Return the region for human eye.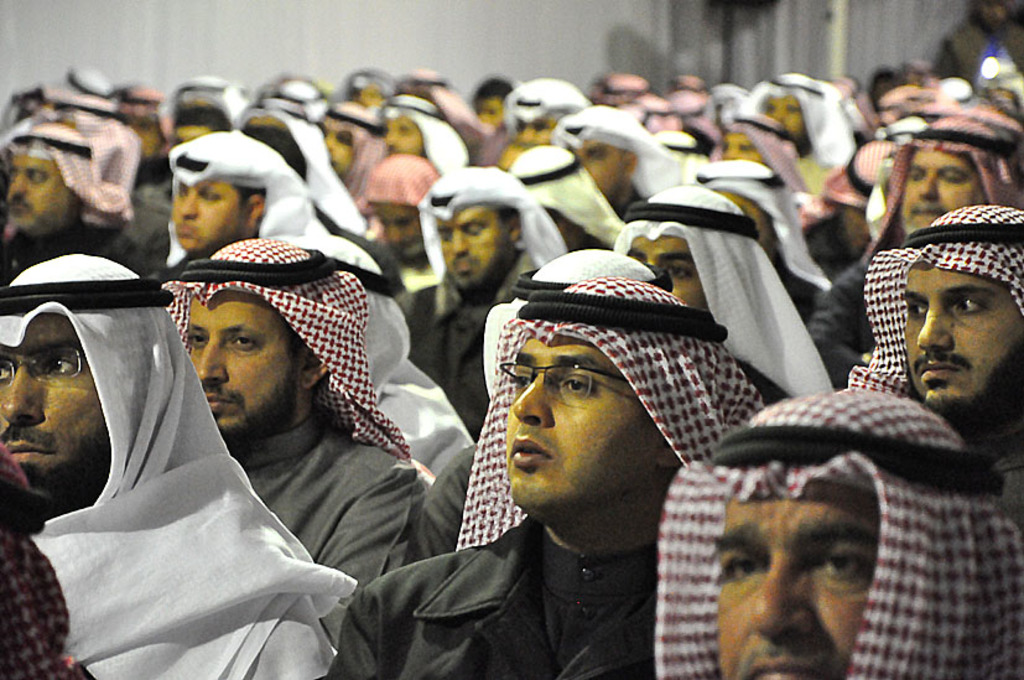
box=[186, 329, 210, 348].
